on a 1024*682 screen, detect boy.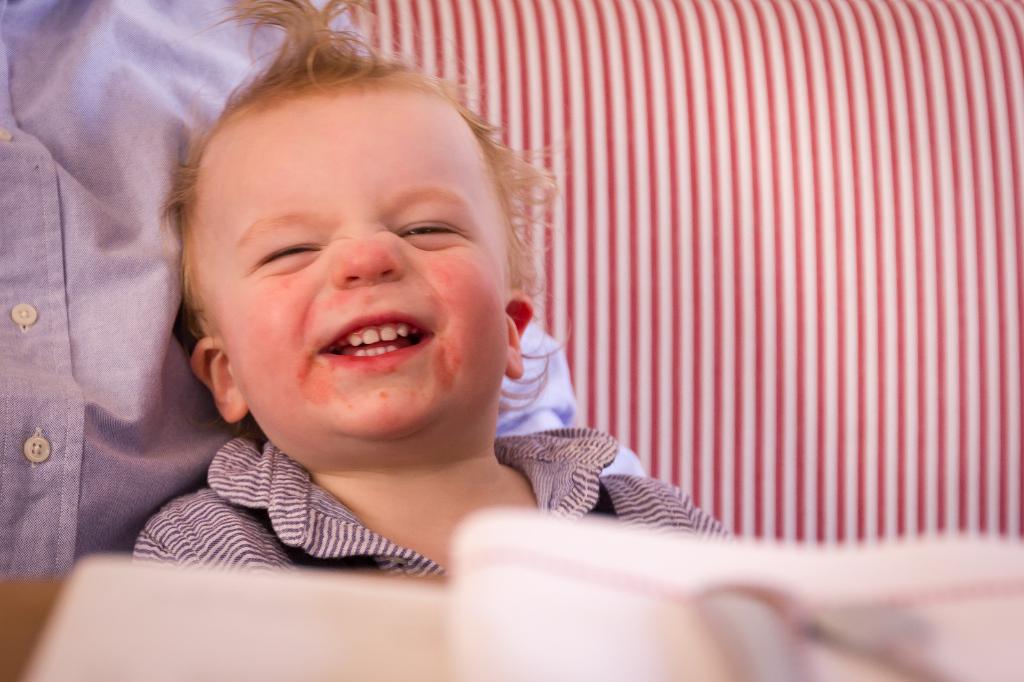
x1=124, y1=0, x2=742, y2=602.
